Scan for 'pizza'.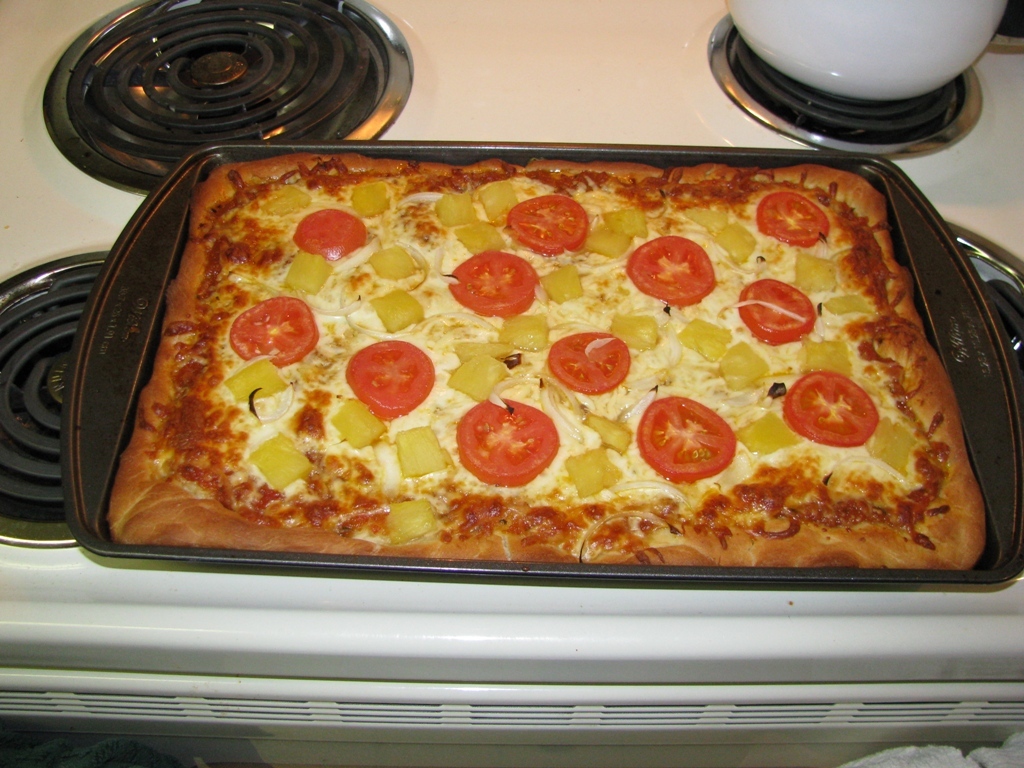
Scan result: detection(100, 166, 998, 568).
